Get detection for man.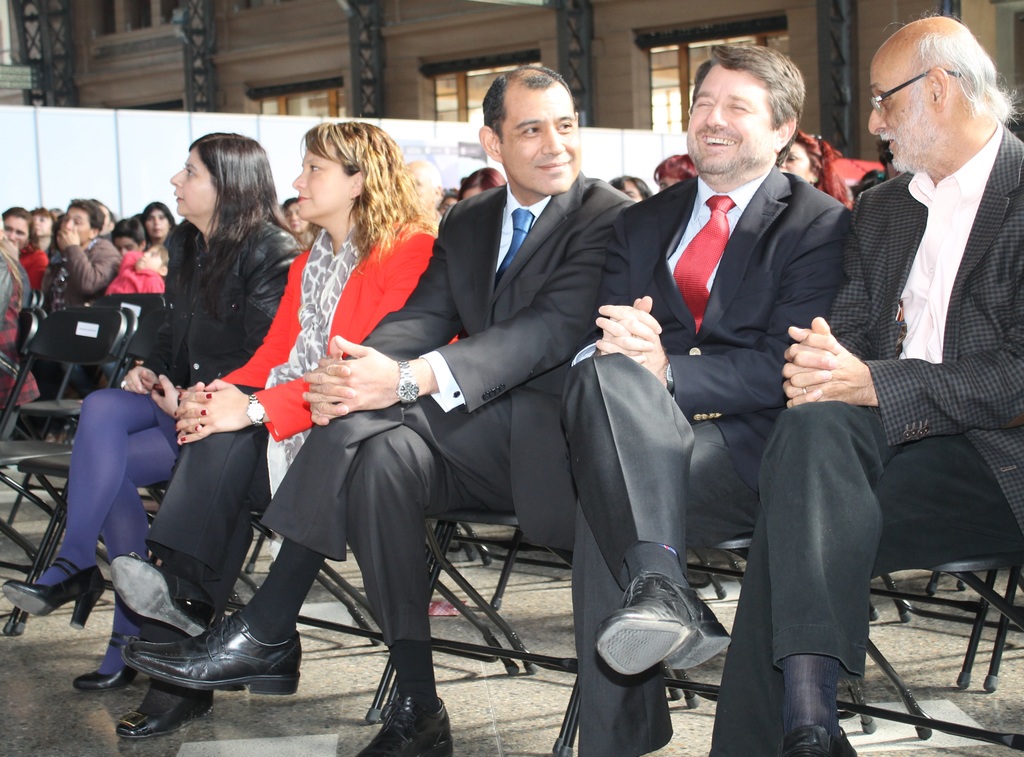
Detection: (left=405, top=161, right=447, bottom=232).
